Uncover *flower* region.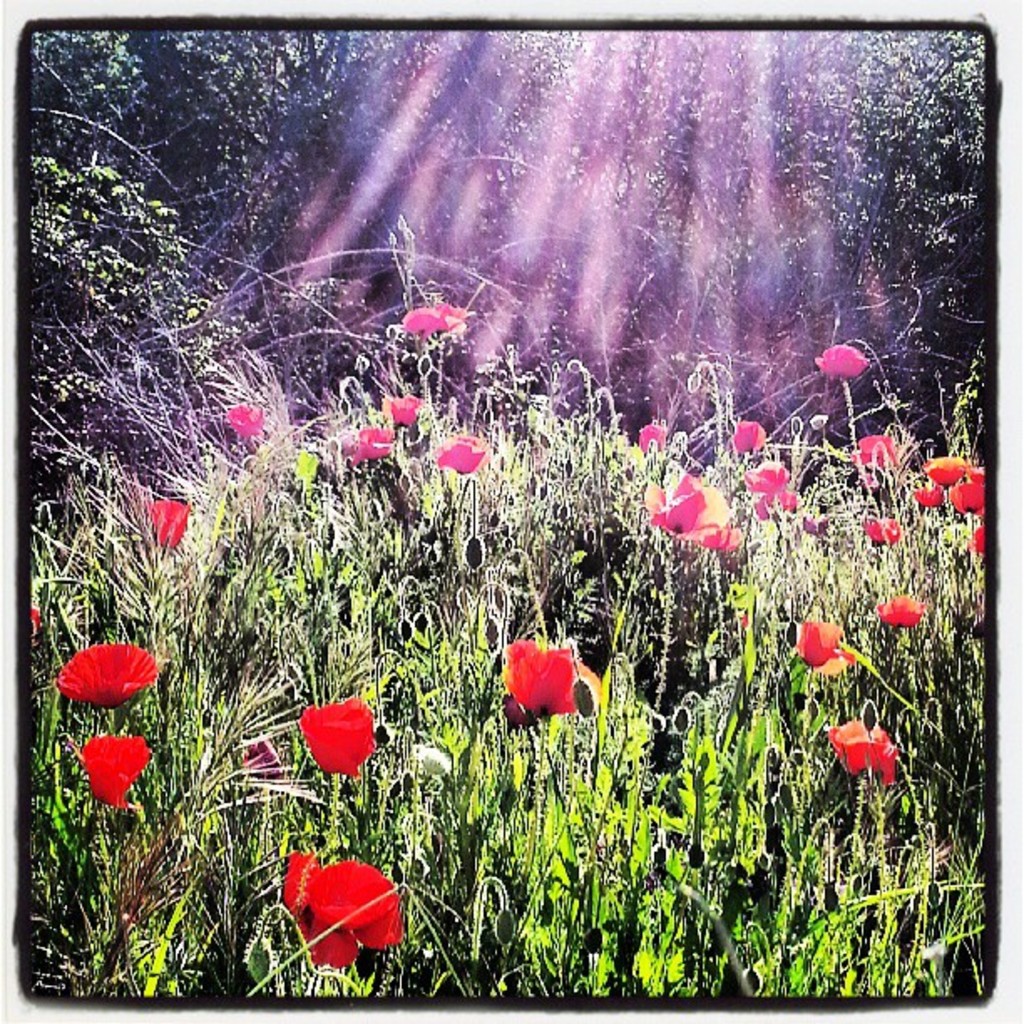
Uncovered: (left=945, top=484, right=991, bottom=512).
